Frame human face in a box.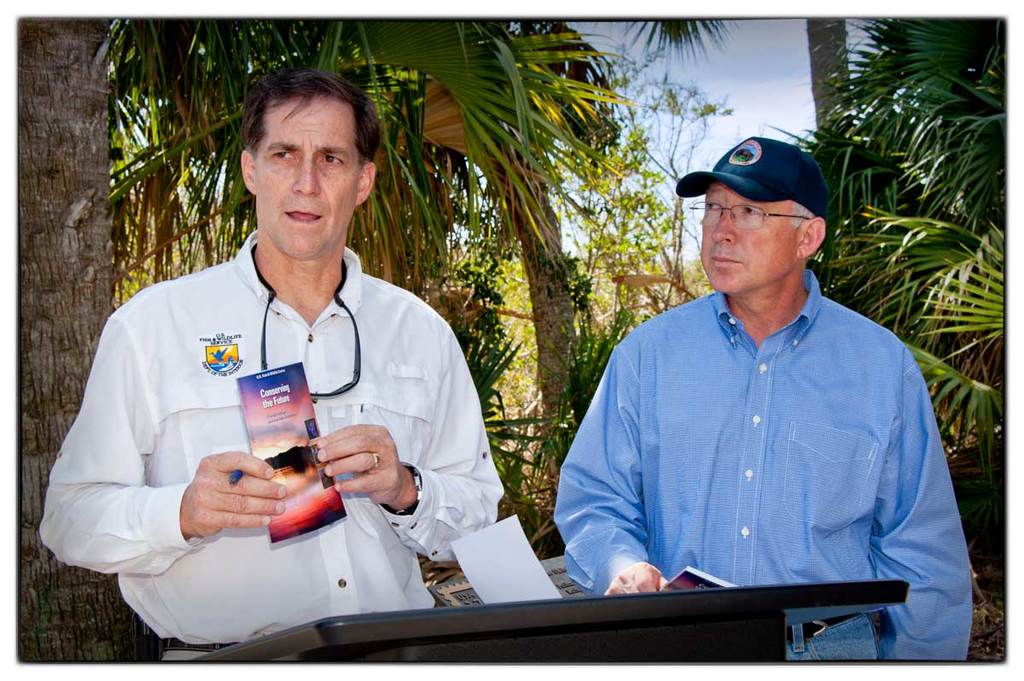
{"left": 253, "top": 93, "right": 358, "bottom": 255}.
